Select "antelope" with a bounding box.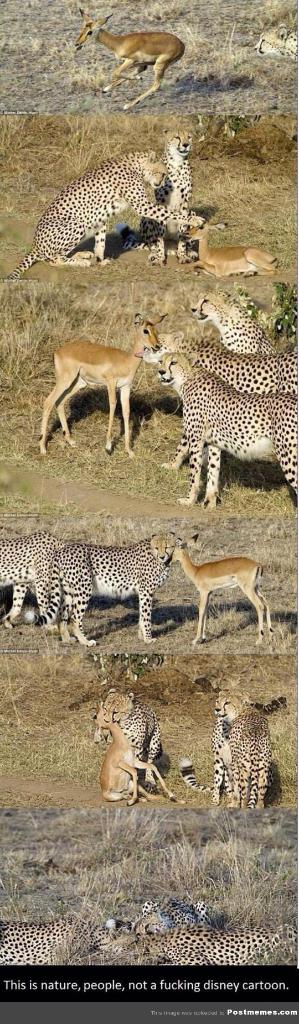
BBox(69, 13, 186, 115).
